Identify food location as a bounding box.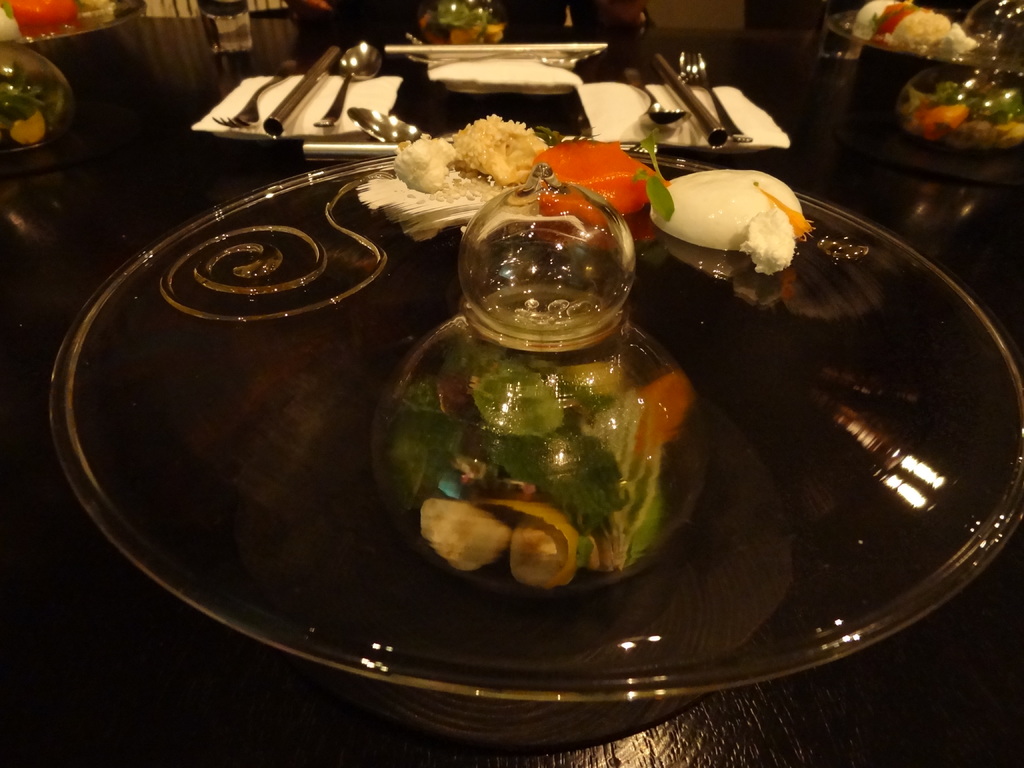
x1=852 y1=0 x2=977 y2=59.
